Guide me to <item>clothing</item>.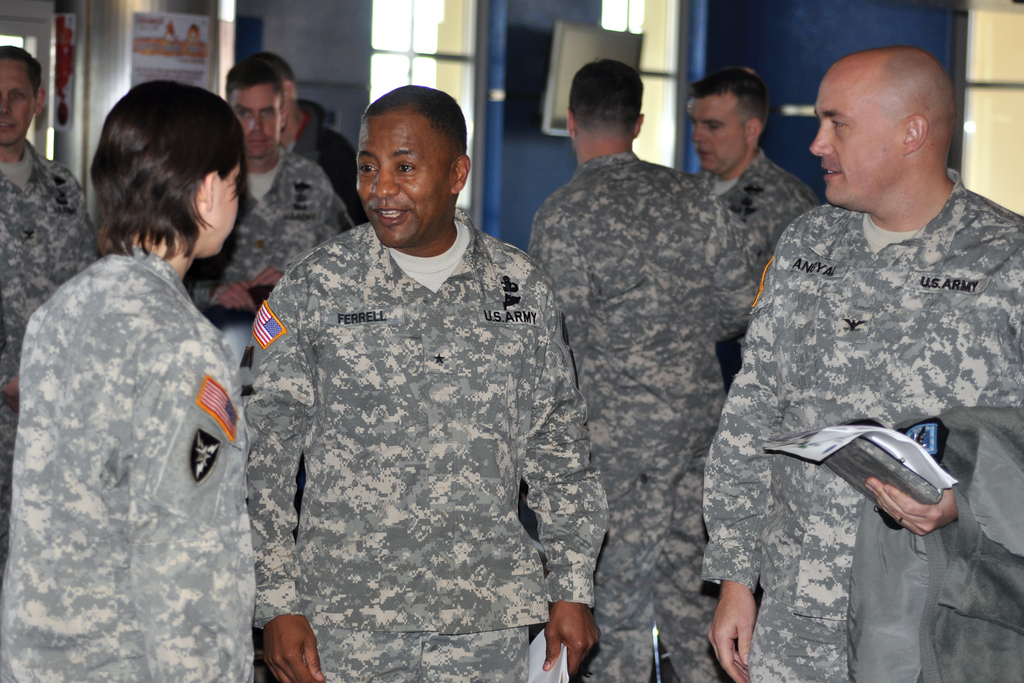
Guidance: (left=238, top=163, right=608, bottom=659).
